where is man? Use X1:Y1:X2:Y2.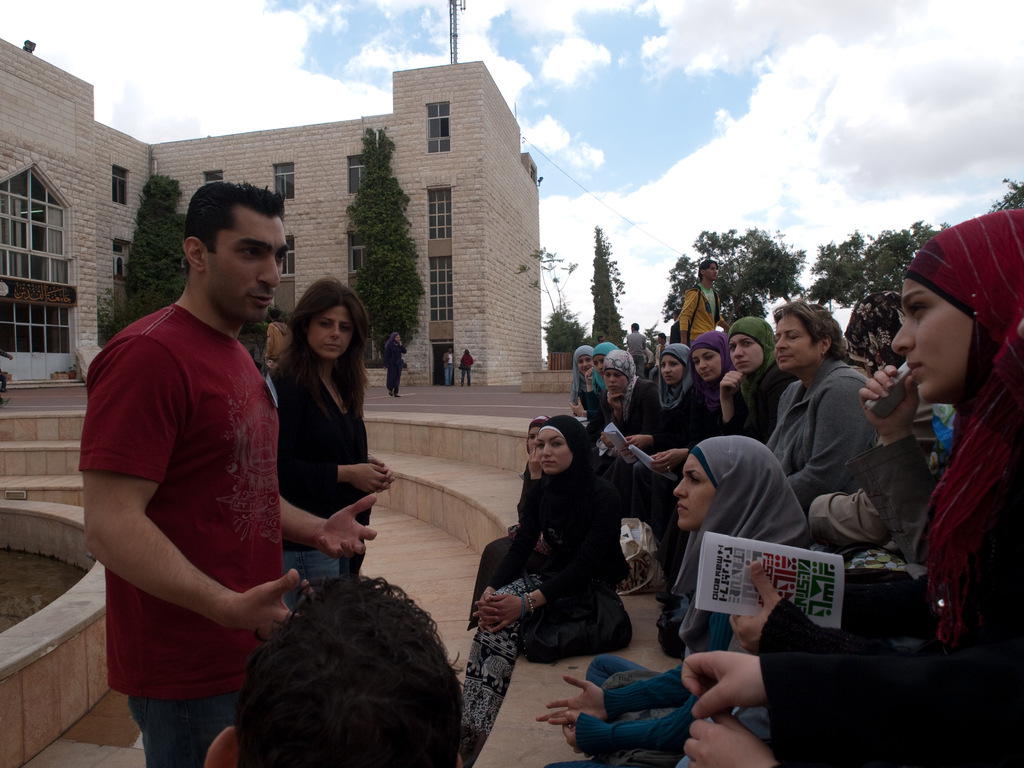
620:320:648:380.
